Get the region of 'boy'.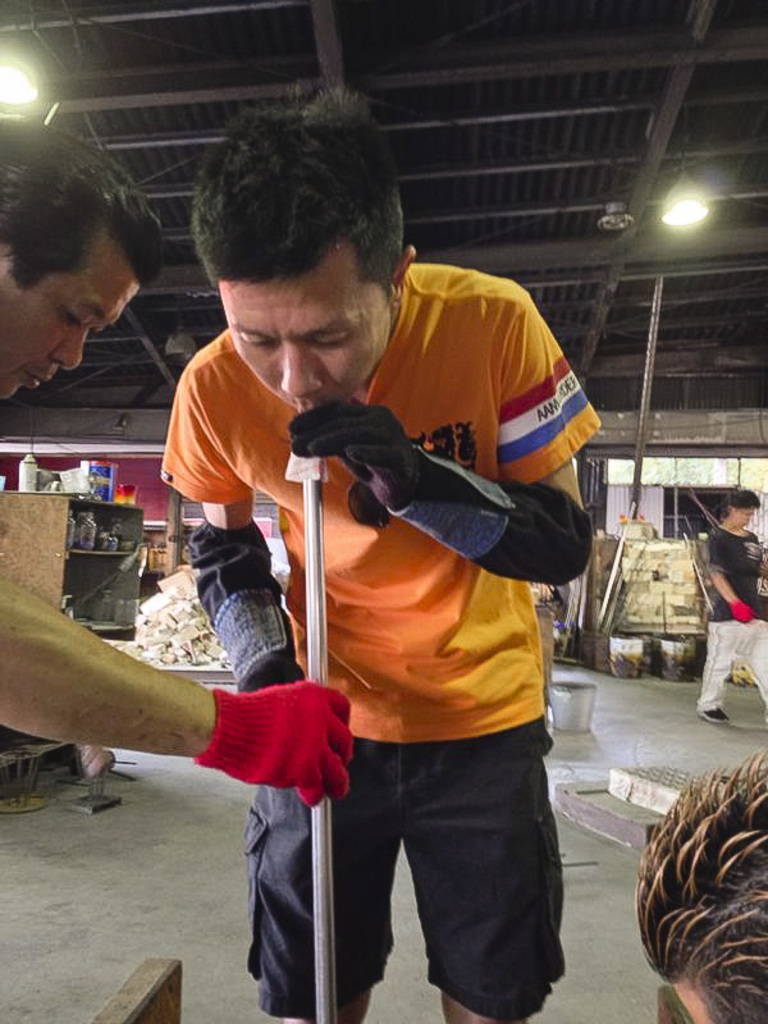
l=155, t=82, r=612, b=1023.
